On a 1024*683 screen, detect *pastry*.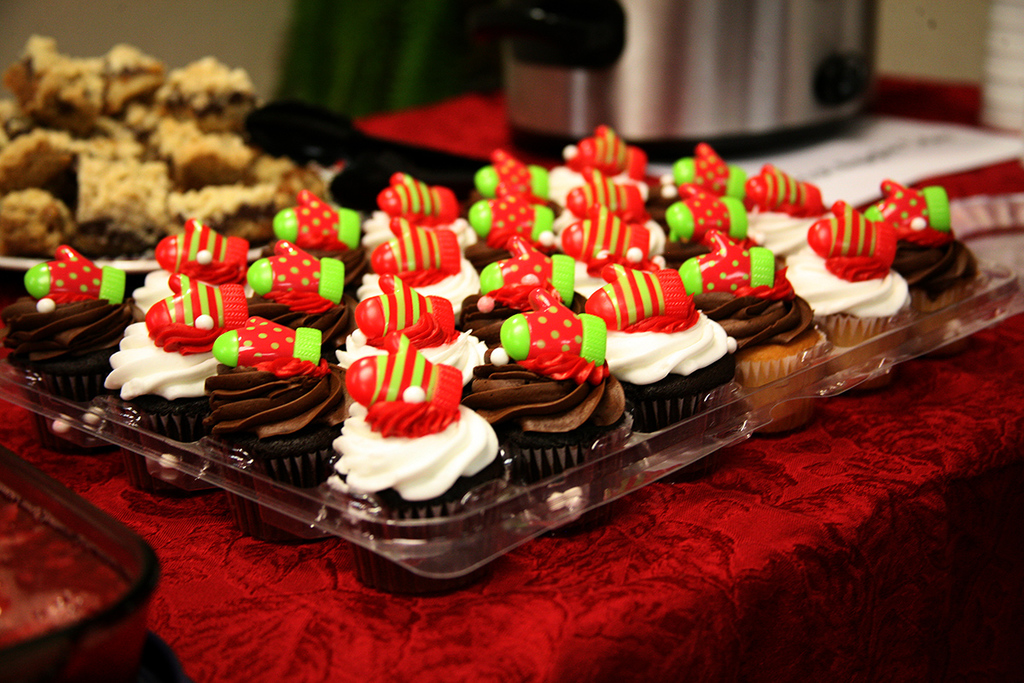
[557,123,663,199].
